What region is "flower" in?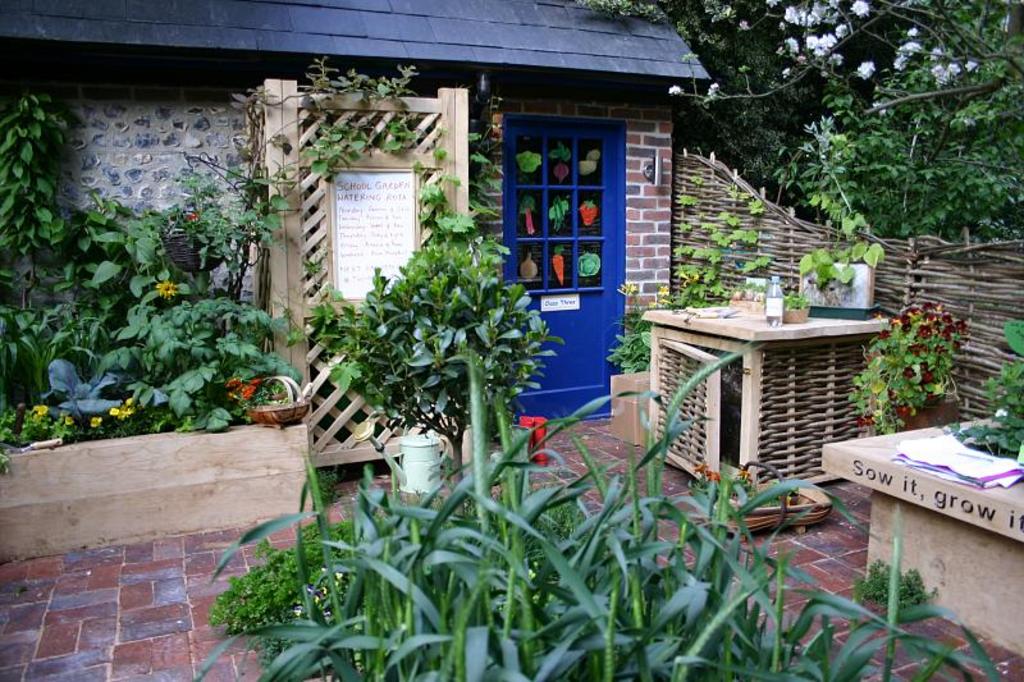
{"left": 90, "top": 417, "right": 99, "bottom": 427}.
